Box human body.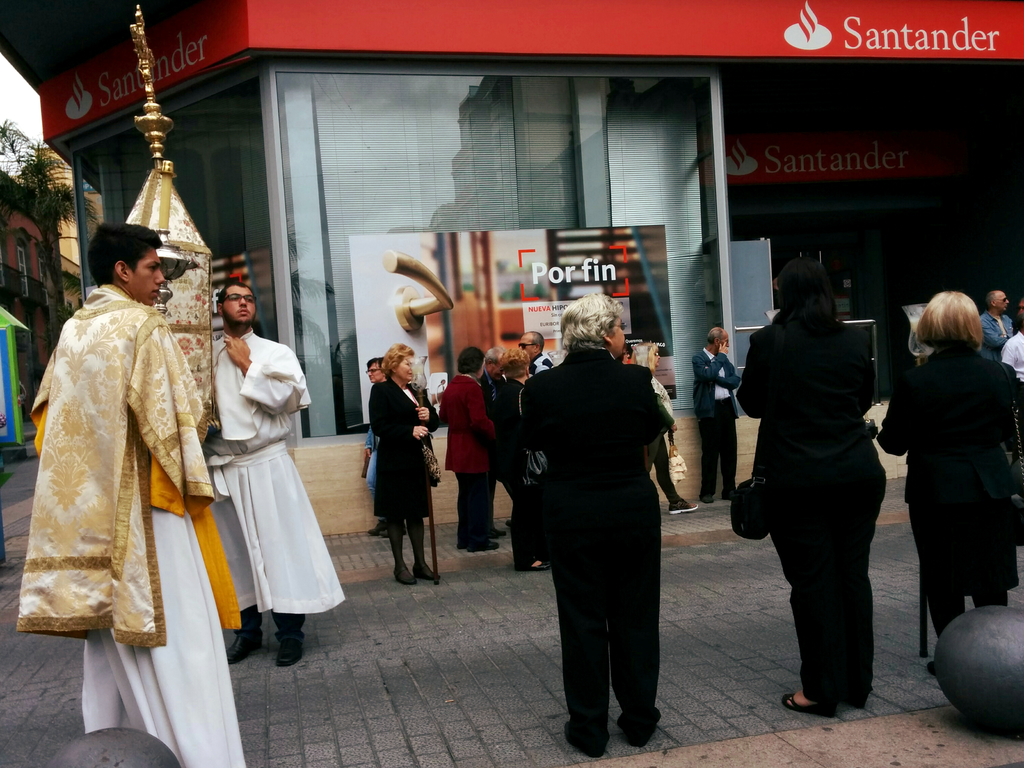
BBox(441, 347, 499, 547).
